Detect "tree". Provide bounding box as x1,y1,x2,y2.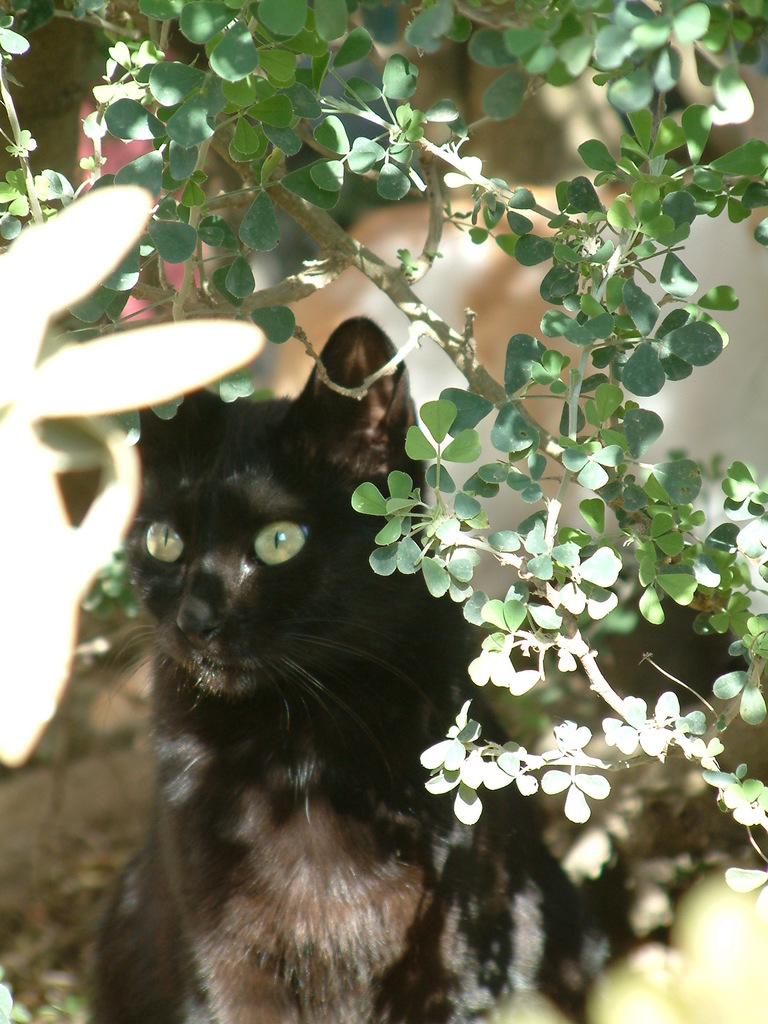
0,1,767,910.
